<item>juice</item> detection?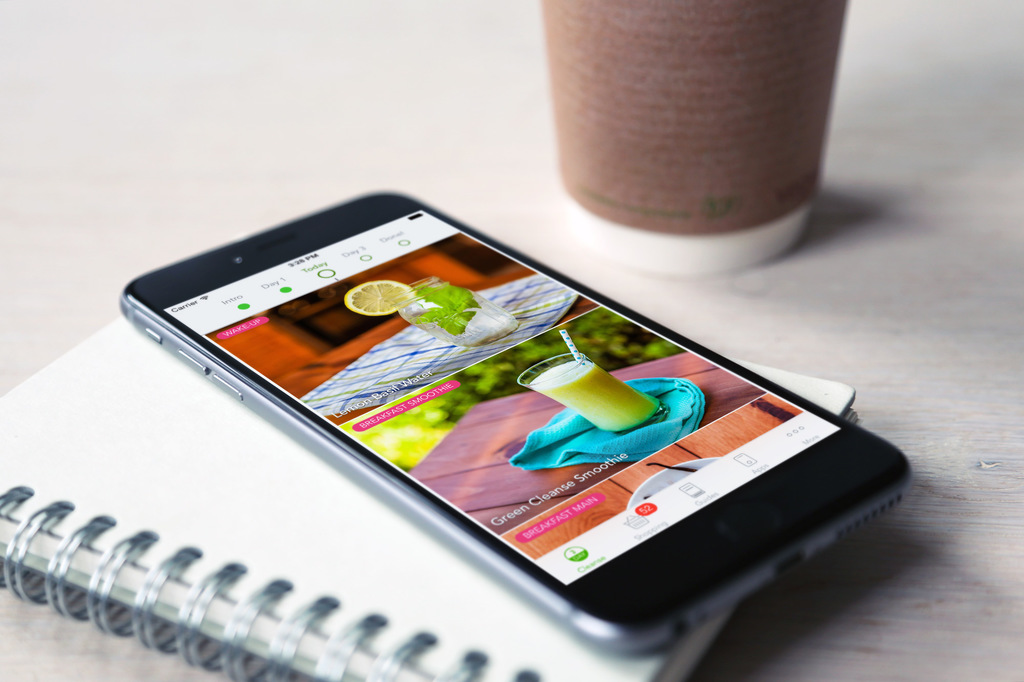
513 0 856 252
